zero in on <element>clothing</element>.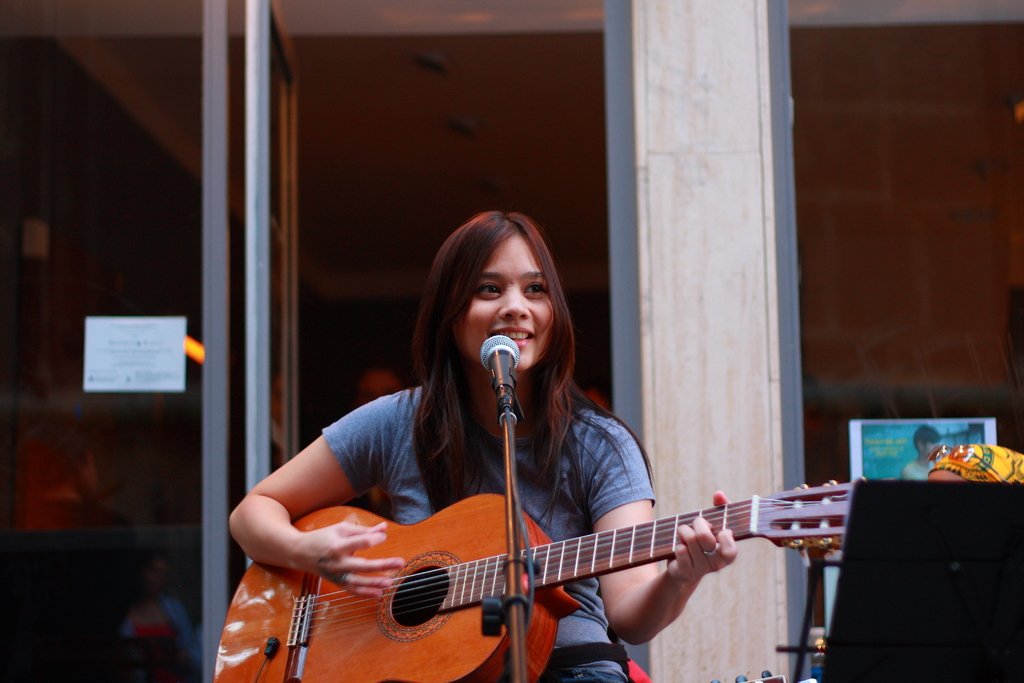
Zeroed in: [319, 382, 657, 682].
